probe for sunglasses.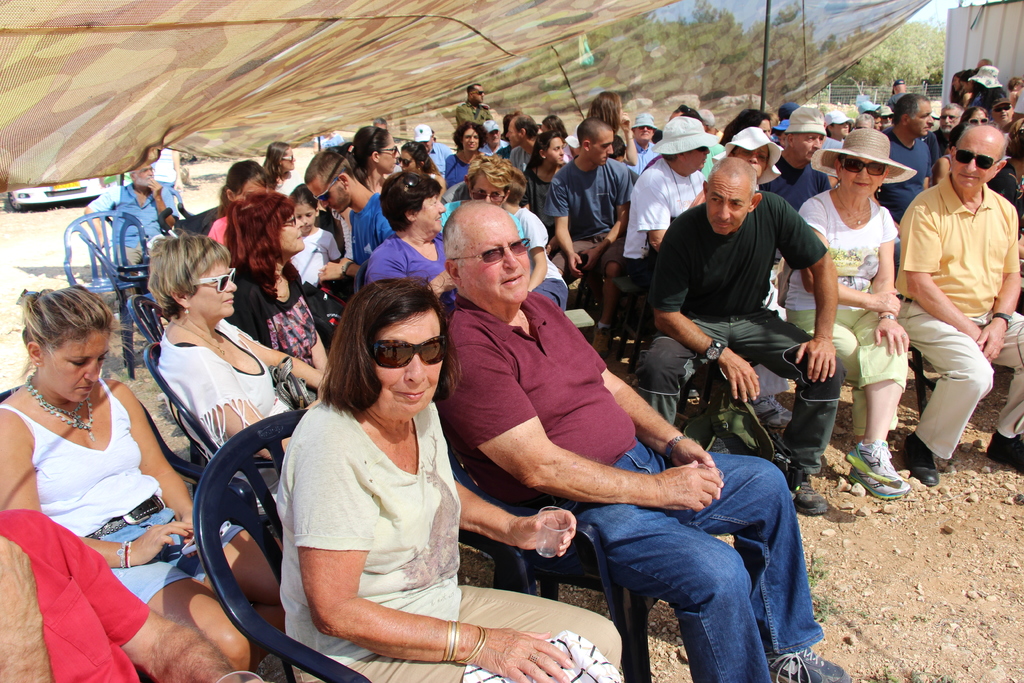
Probe result: locate(957, 150, 996, 171).
